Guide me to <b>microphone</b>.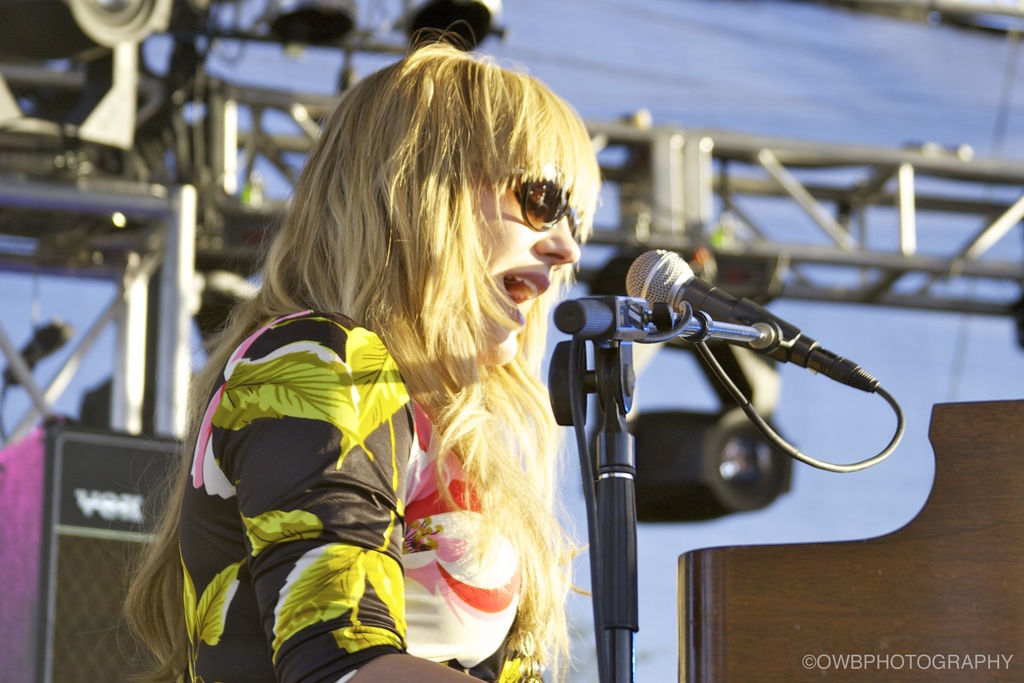
Guidance: x1=563, y1=263, x2=876, y2=520.
